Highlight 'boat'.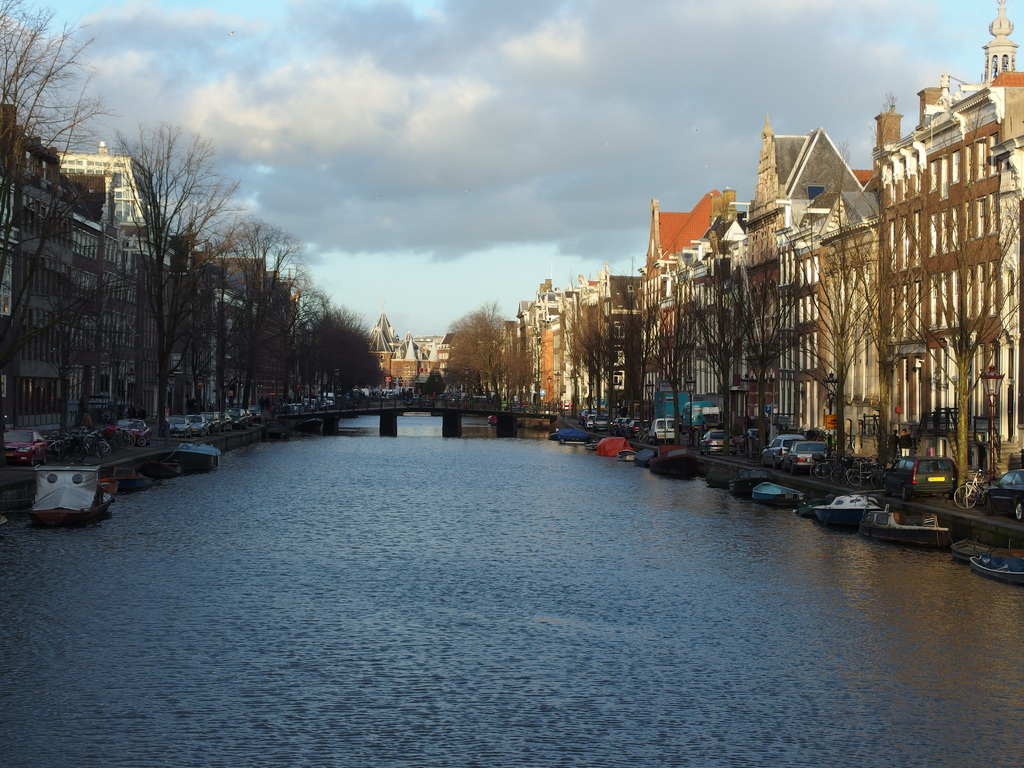
Highlighted region: {"left": 728, "top": 466, "right": 781, "bottom": 503}.
